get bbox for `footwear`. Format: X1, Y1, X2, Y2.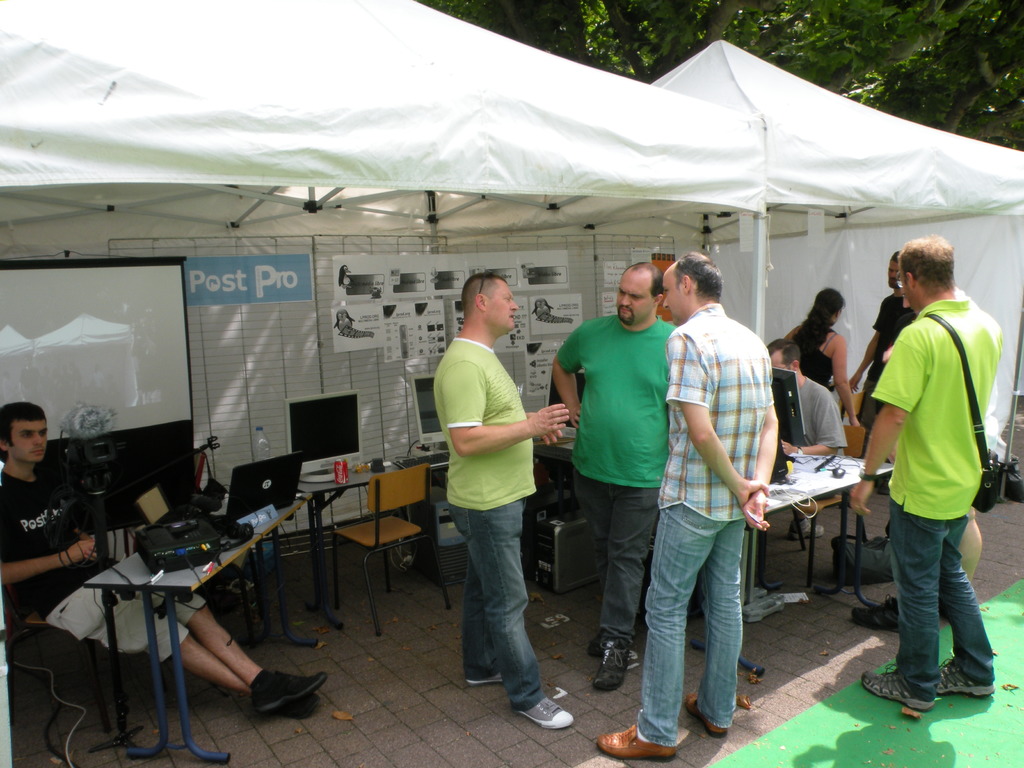
586, 628, 611, 658.
